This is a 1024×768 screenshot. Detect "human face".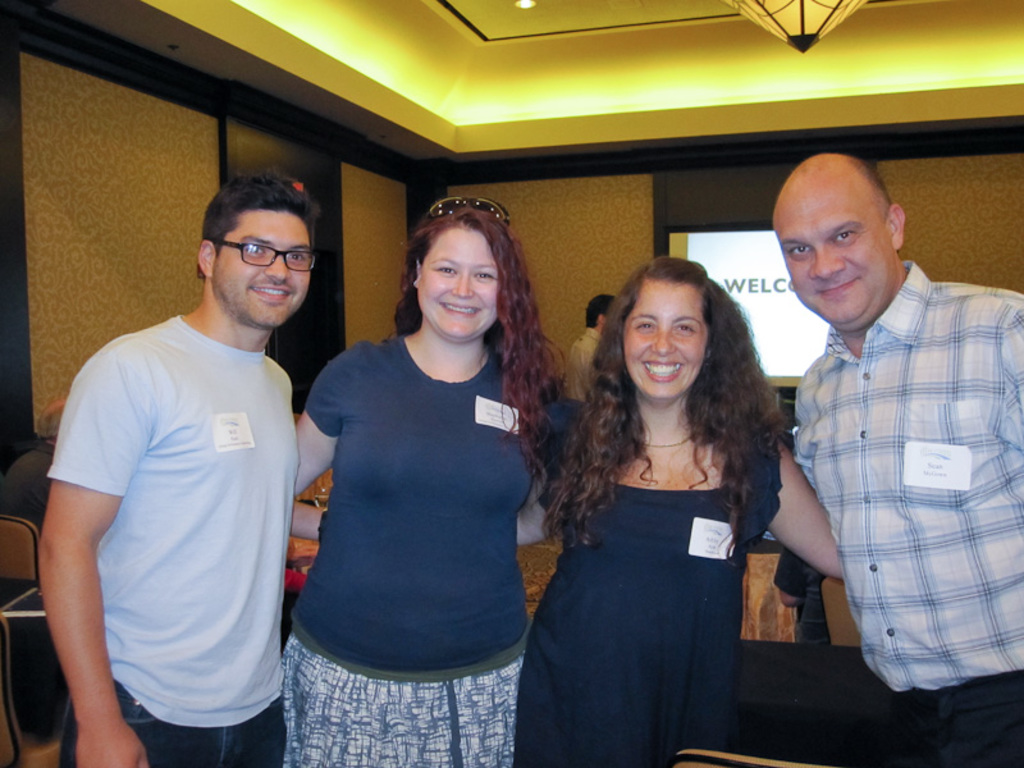
[left=623, top=278, right=714, bottom=402].
